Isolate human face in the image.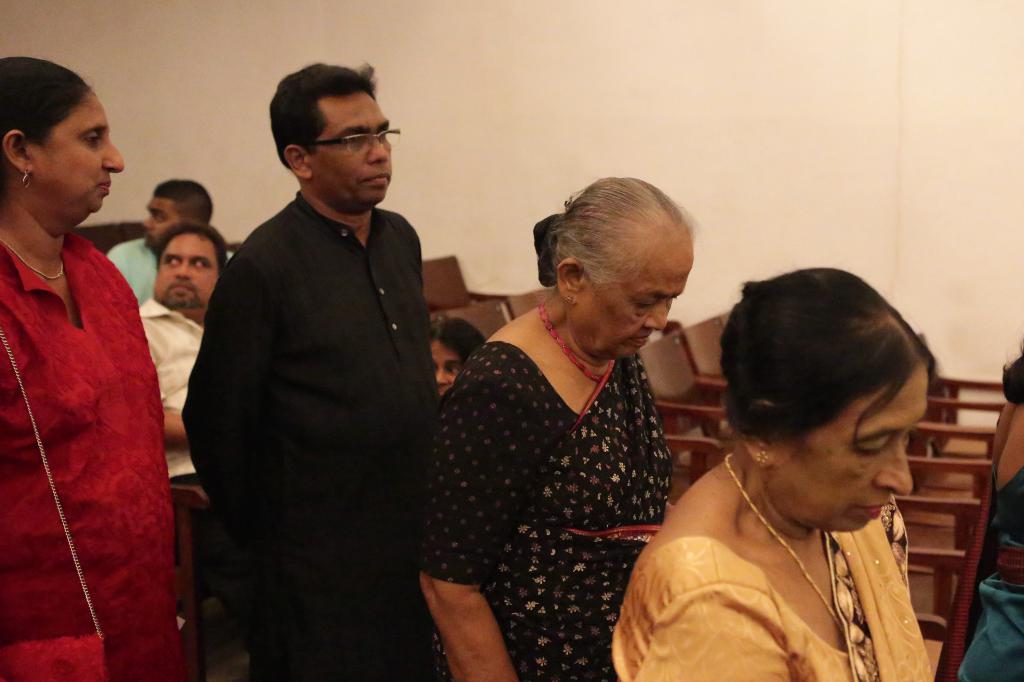
Isolated region: l=565, t=256, r=687, b=356.
